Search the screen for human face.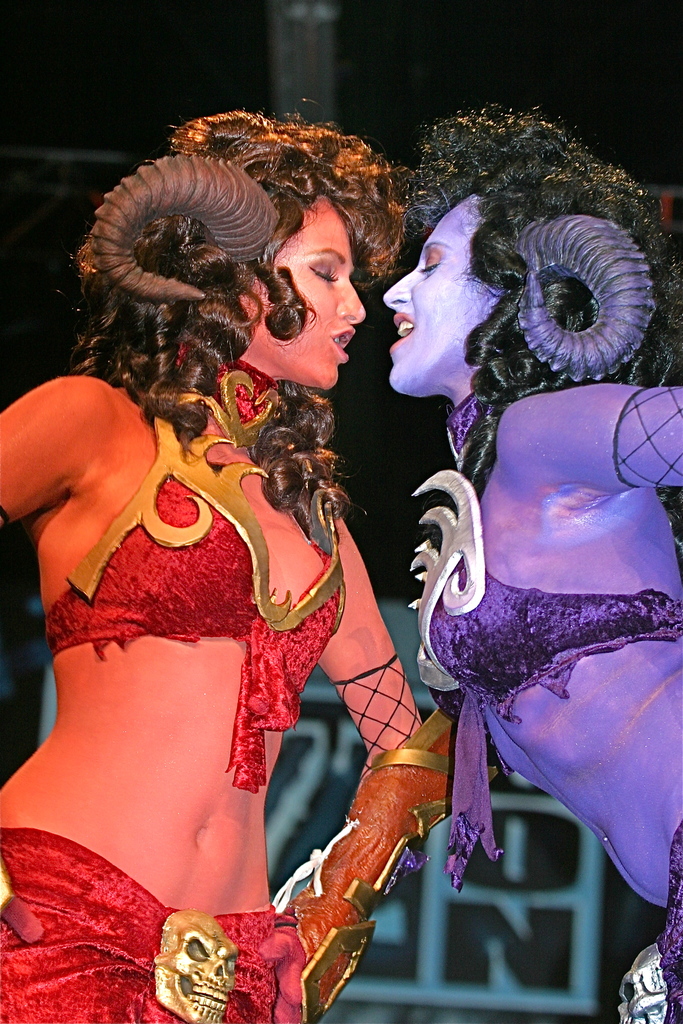
Found at crop(247, 188, 366, 391).
